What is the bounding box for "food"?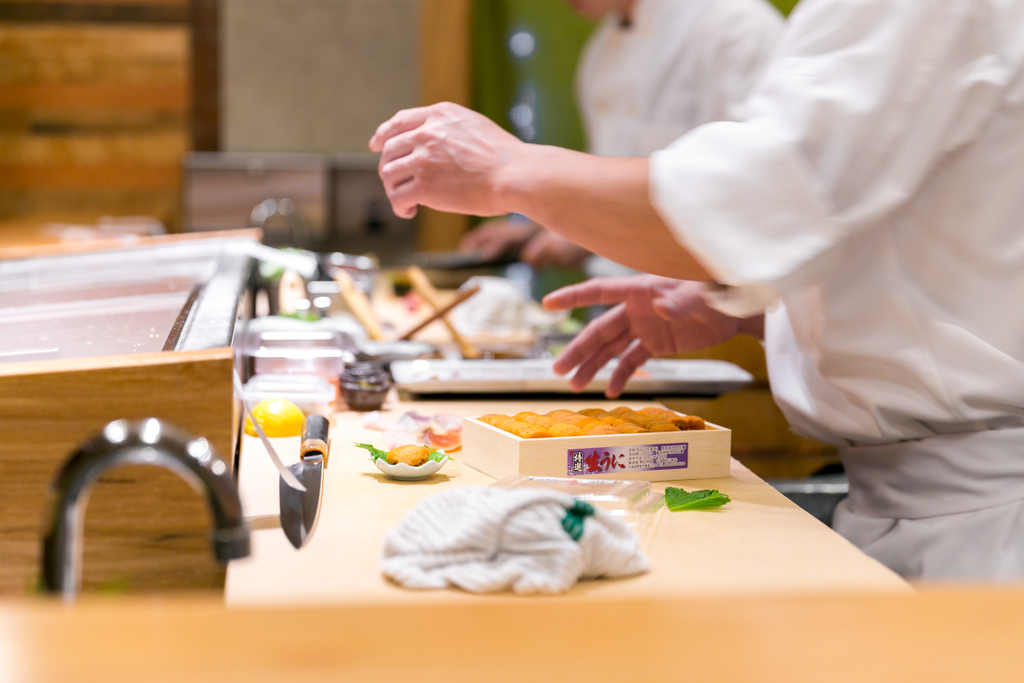
(241, 395, 308, 437).
